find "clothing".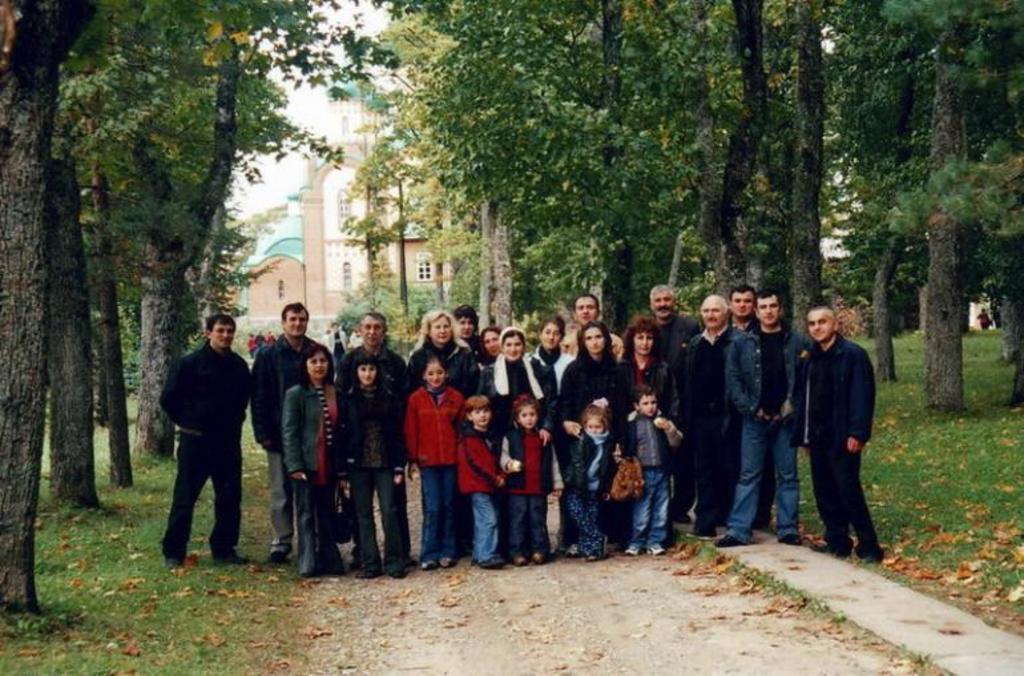
bbox(722, 326, 803, 538).
